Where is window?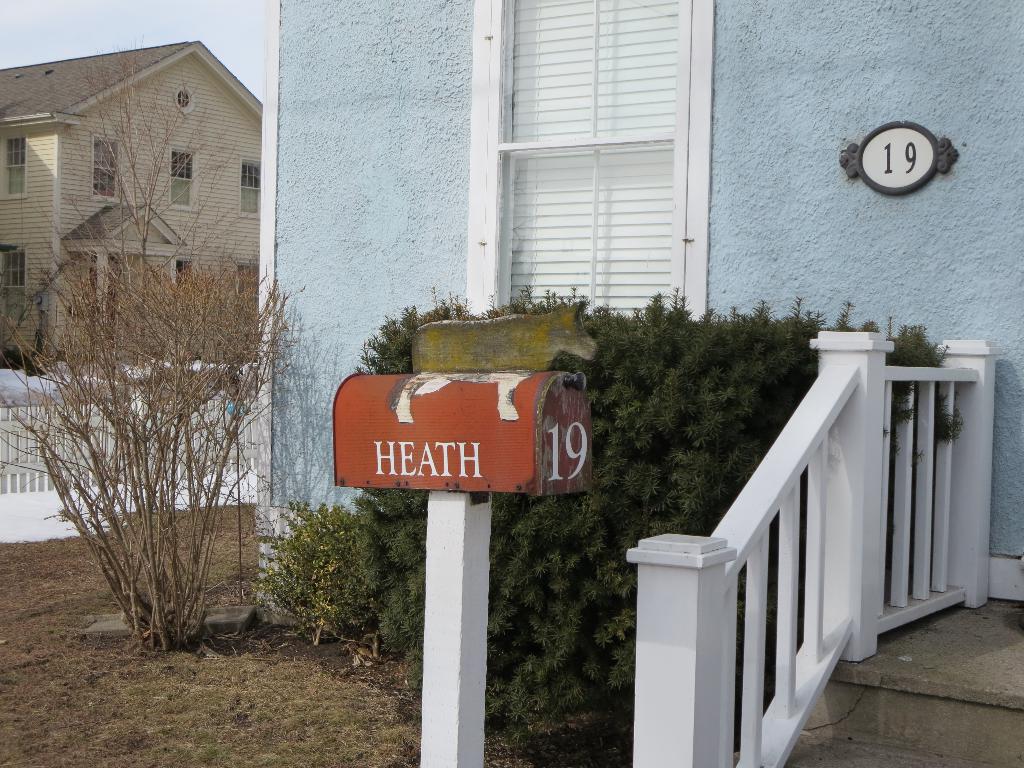
rect(234, 260, 262, 299).
